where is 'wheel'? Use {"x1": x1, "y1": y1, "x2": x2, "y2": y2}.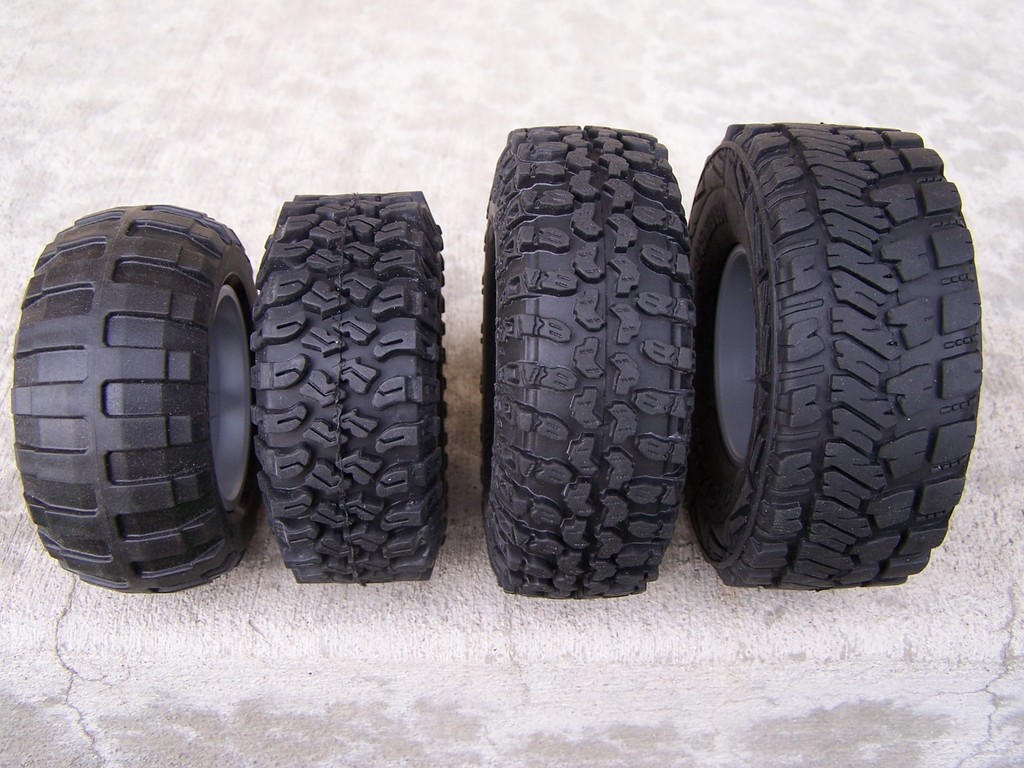
{"x1": 480, "y1": 124, "x2": 698, "y2": 598}.
